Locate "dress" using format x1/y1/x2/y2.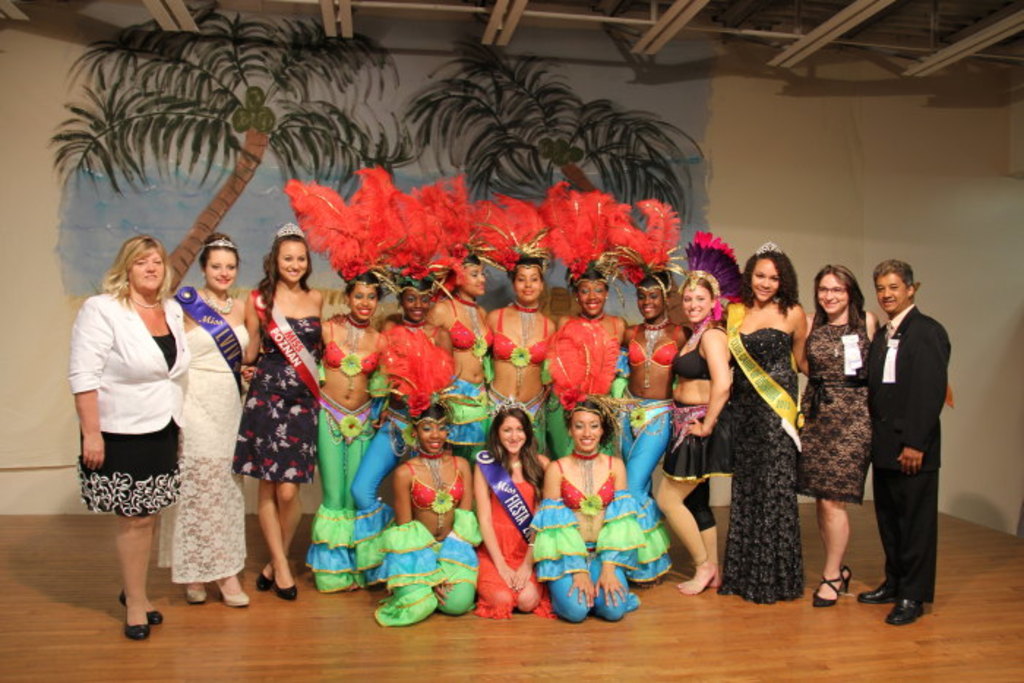
477/481/557/617.
